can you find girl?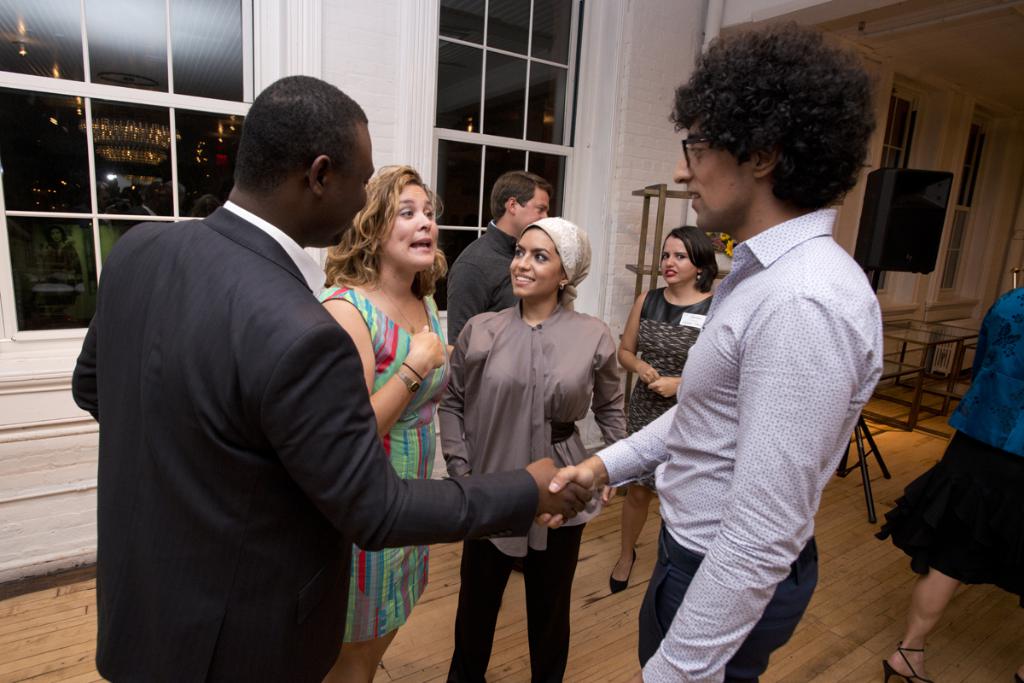
Yes, bounding box: locate(438, 219, 631, 682).
